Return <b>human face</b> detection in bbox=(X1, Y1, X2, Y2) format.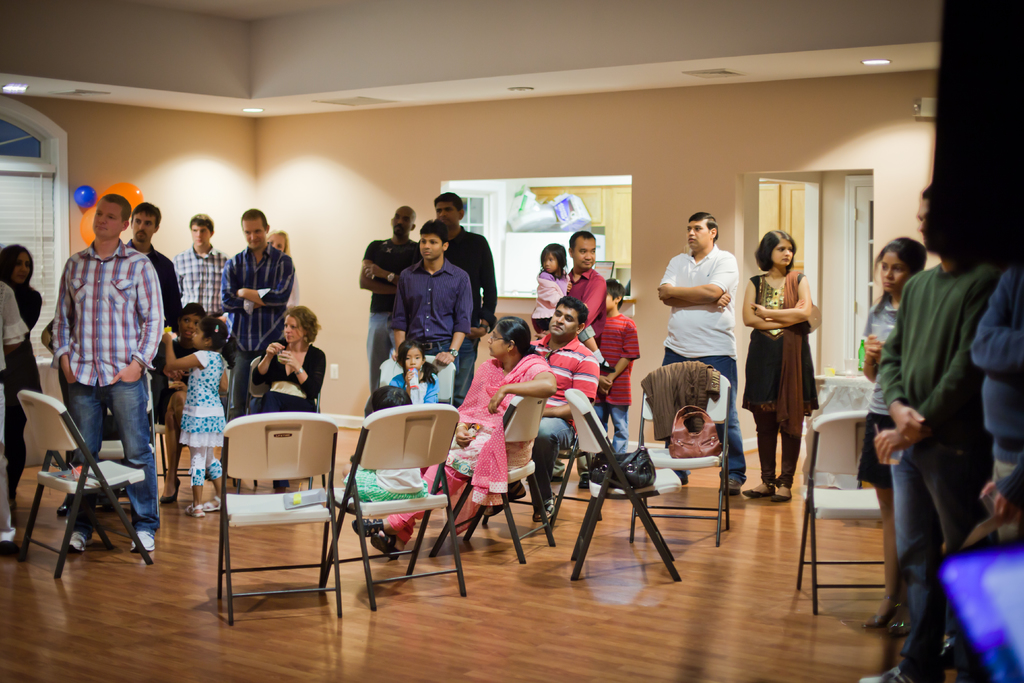
bbox=(401, 343, 425, 370).
